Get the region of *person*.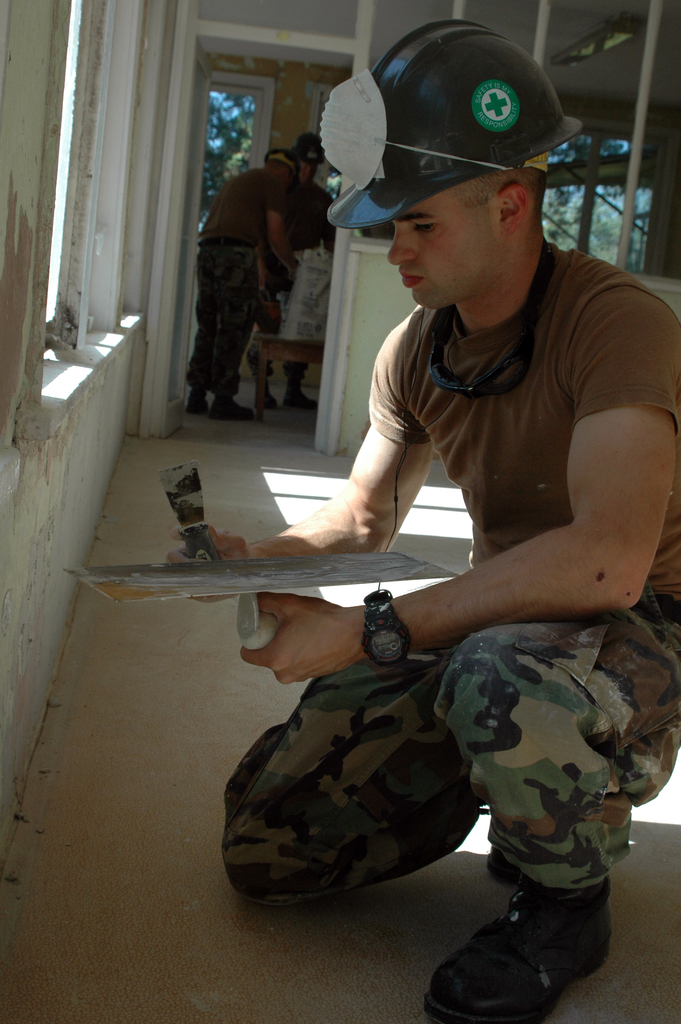
bbox(267, 136, 342, 342).
